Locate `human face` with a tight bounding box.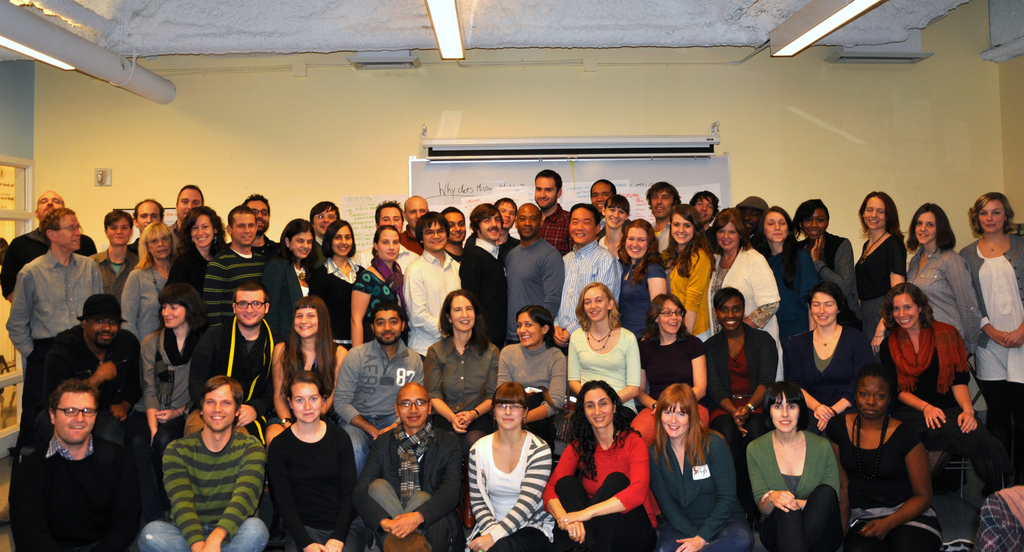
<box>856,374,893,419</box>.
